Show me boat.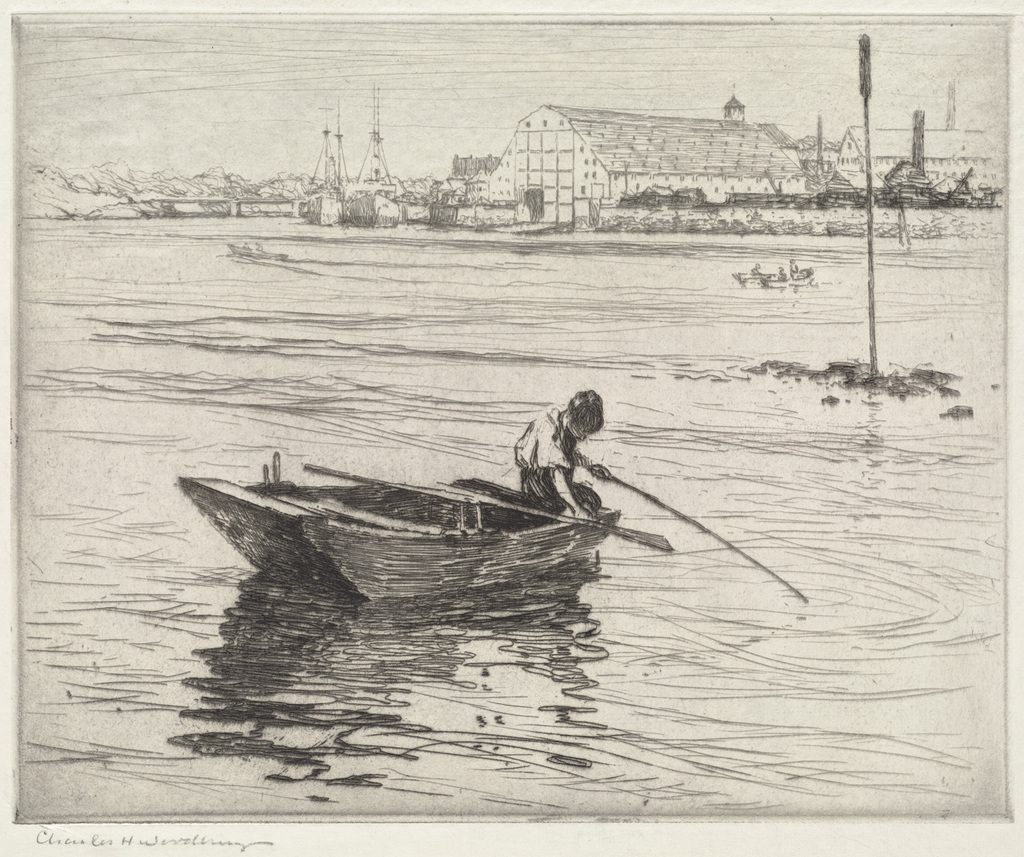
boat is here: region(733, 264, 838, 291).
